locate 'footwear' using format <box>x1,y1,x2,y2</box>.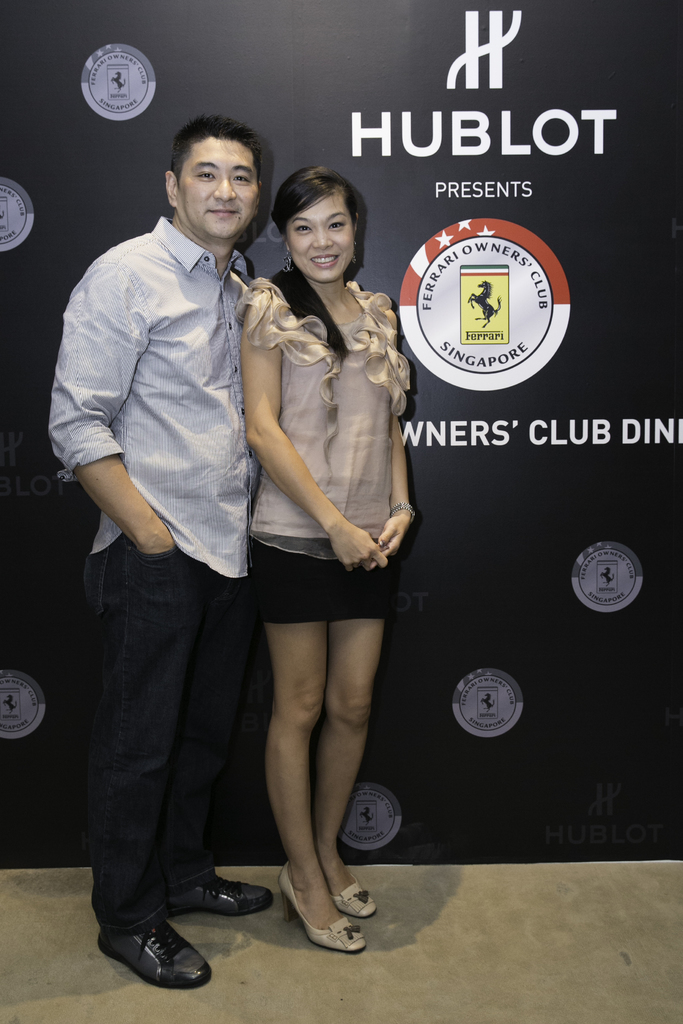
<box>108,927,201,1000</box>.
